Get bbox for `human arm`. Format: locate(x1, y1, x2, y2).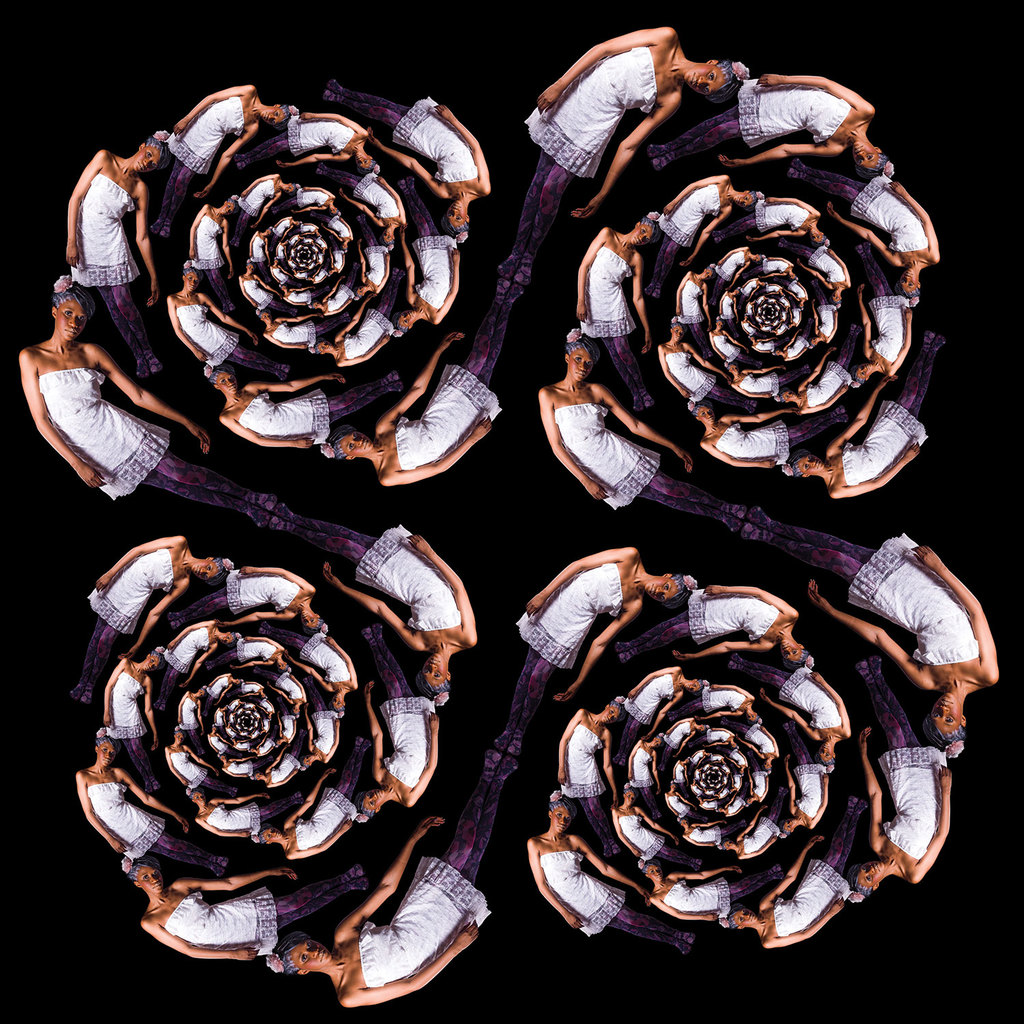
locate(244, 175, 279, 197).
